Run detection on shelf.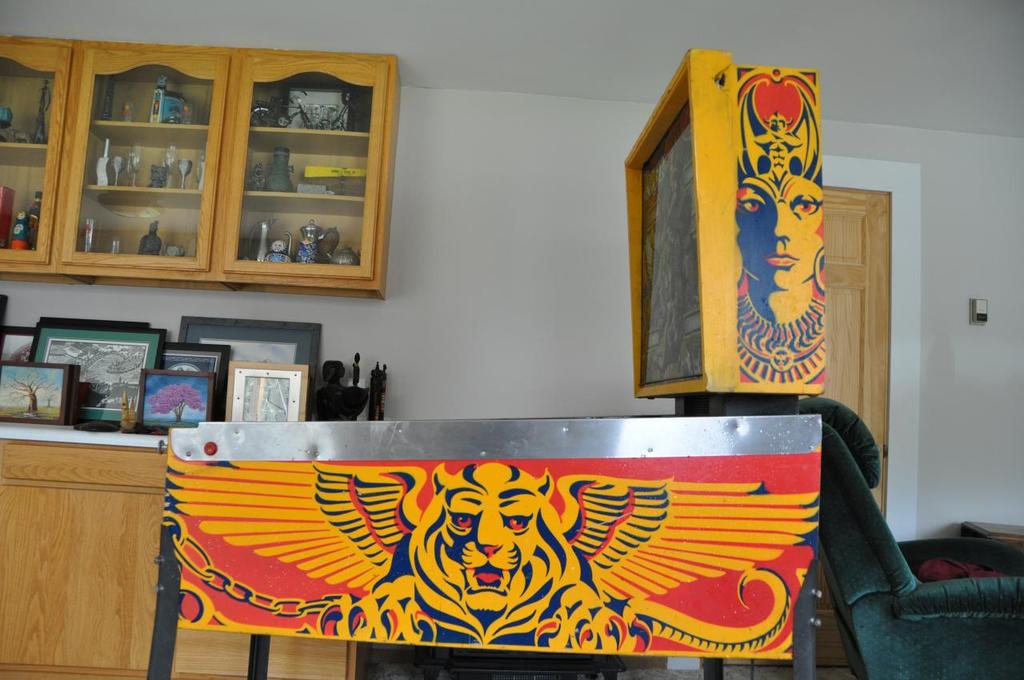
Result: box=[0, 436, 350, 679].
